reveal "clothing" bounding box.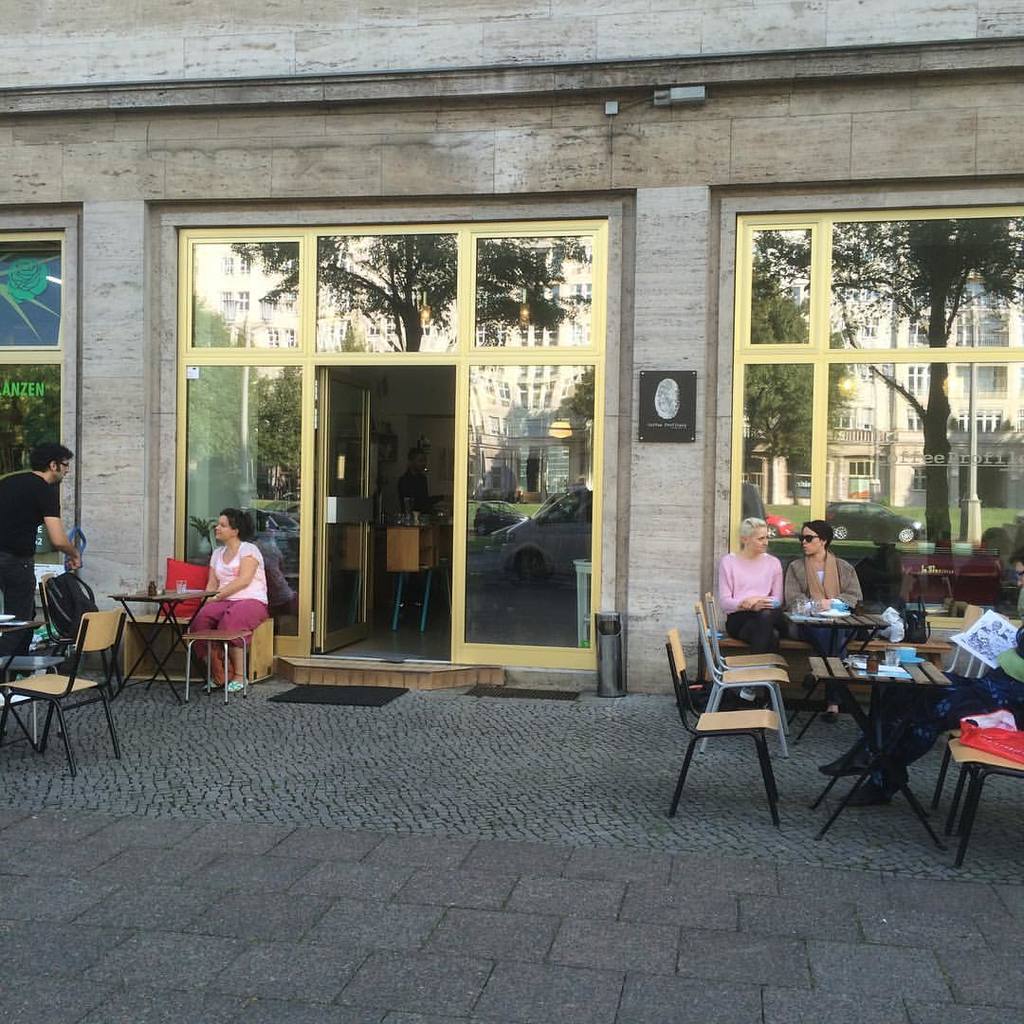
Revealed: box=[0, 469, 58, 689].
